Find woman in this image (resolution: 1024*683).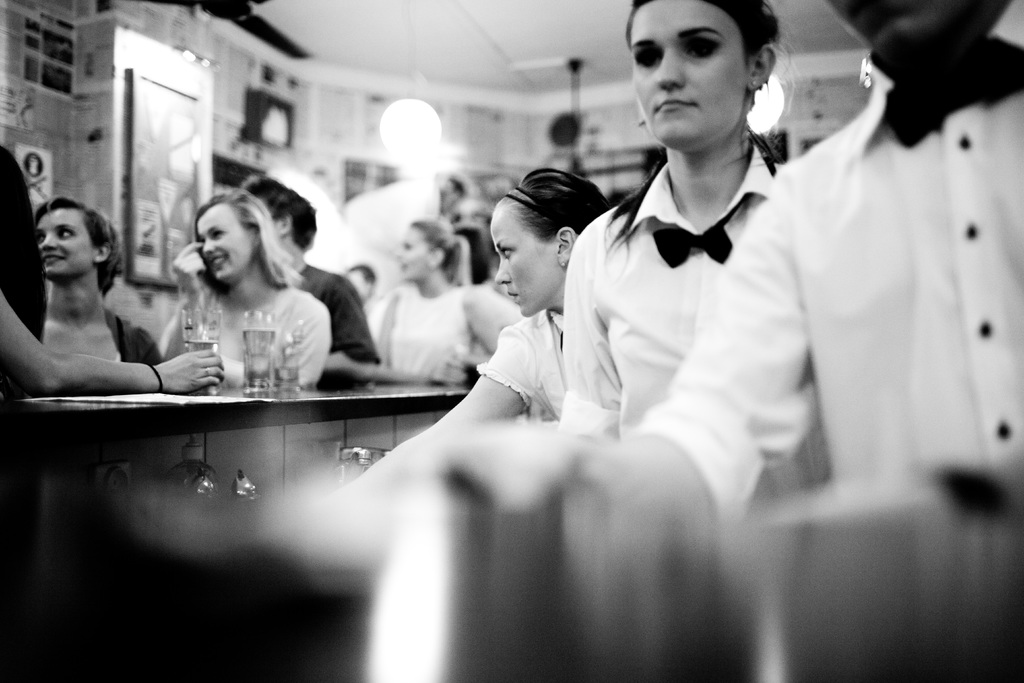
Rect(159, 194, 339, 388).
